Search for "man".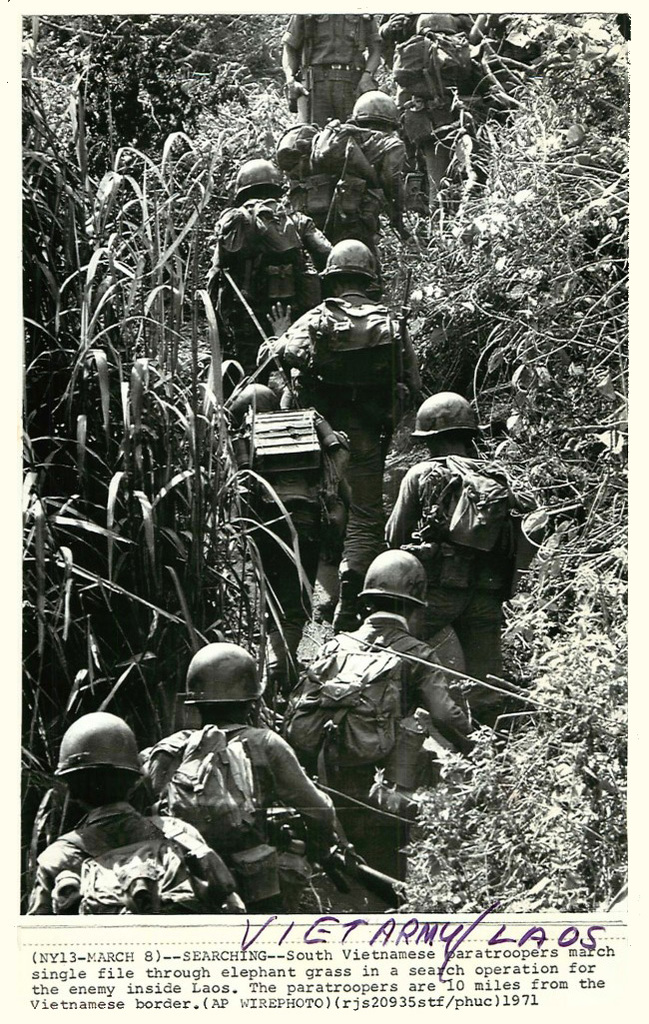
Found at x1=375 y1=386 x2=525 y2=707.
